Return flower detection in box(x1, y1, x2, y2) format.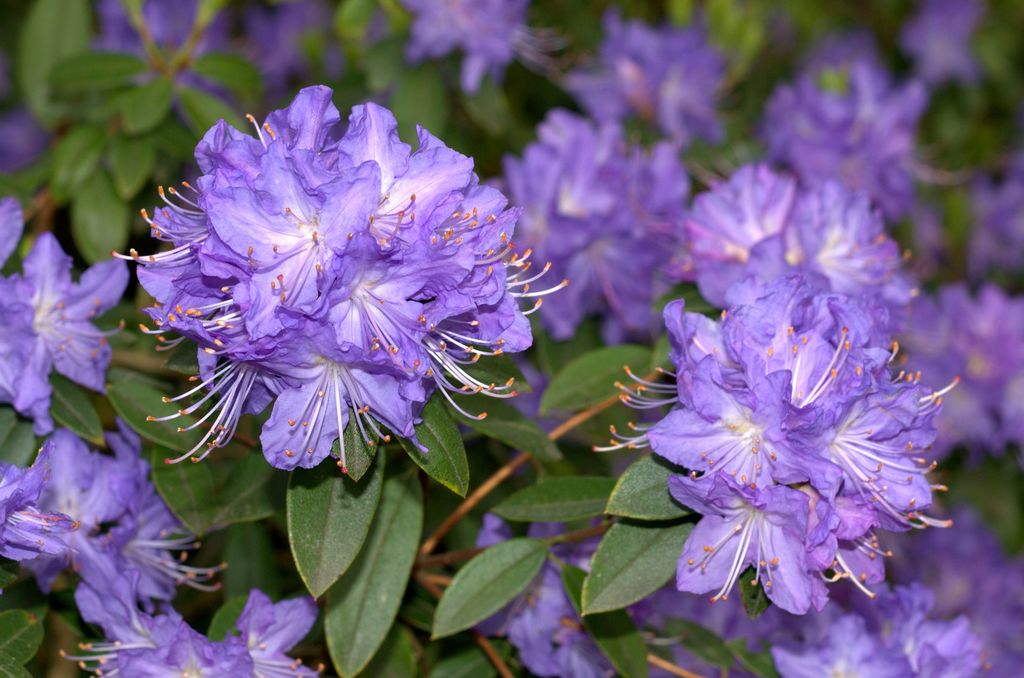
box(771, 575, 1009, 677).
